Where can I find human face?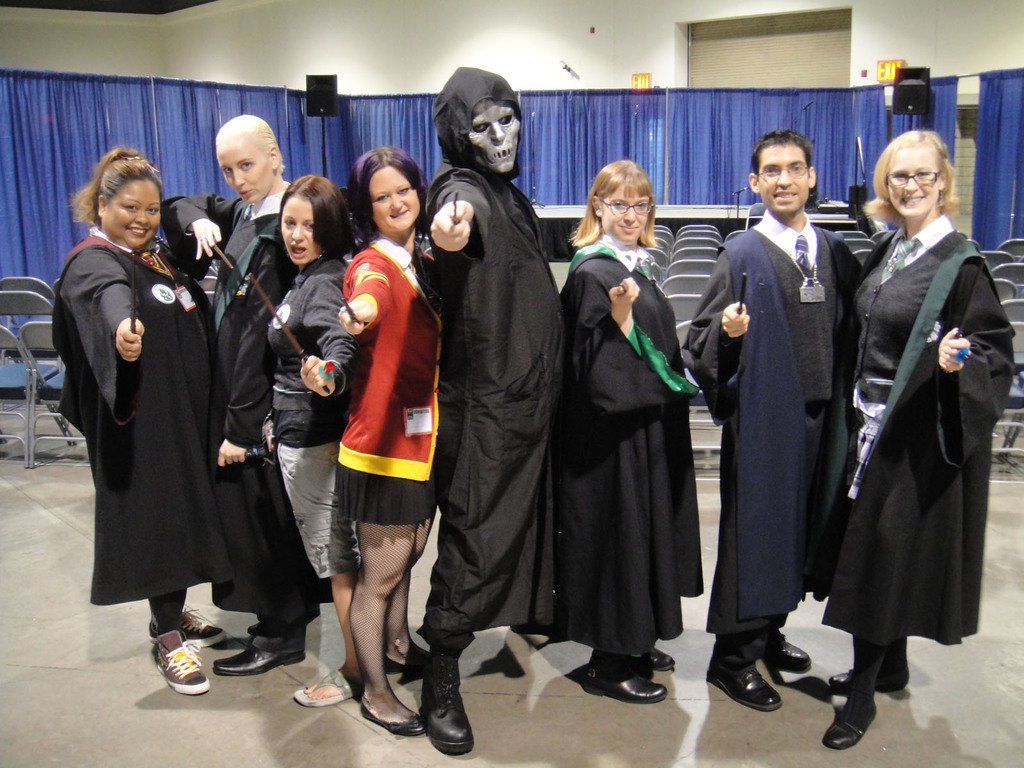
You can find it at box(369, 168, 417, 233).
